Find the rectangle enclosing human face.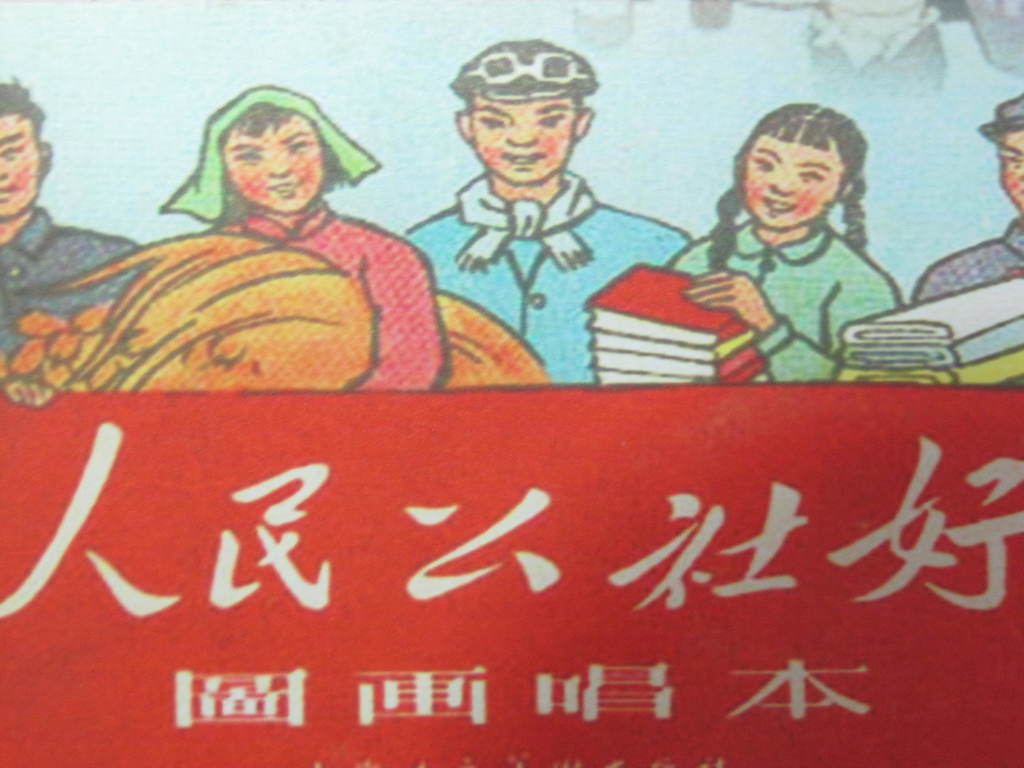
<box>0,106,39,218</box>.
